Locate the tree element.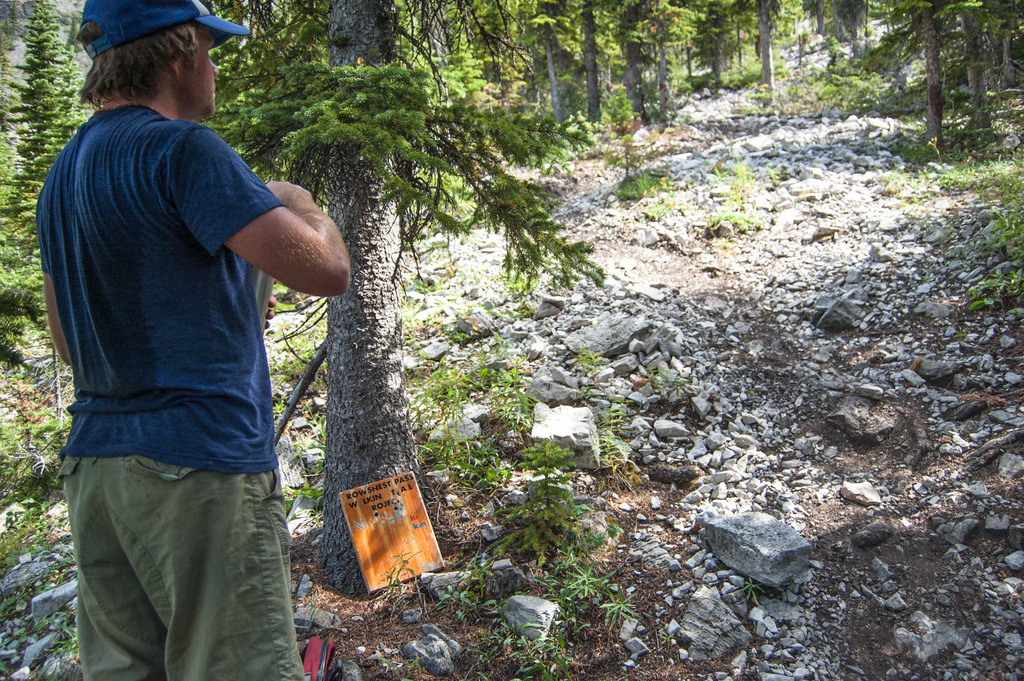
Element bbox: (left=205, top=0, right=602, bottom=611).
